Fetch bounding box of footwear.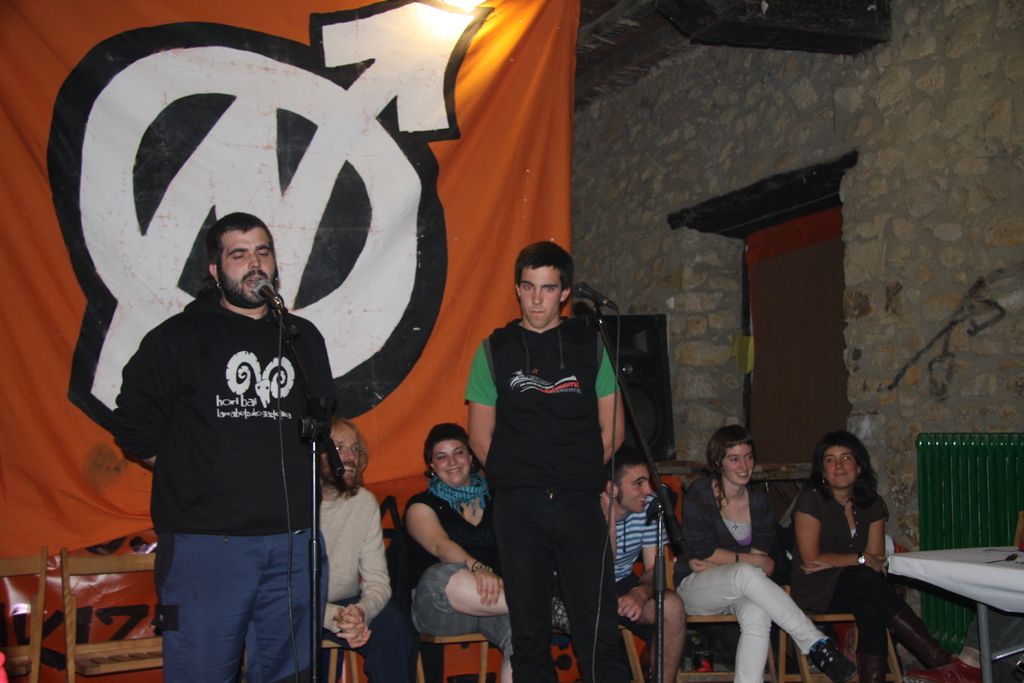
Bbox: bbox=[906, 653, 984, 682].
